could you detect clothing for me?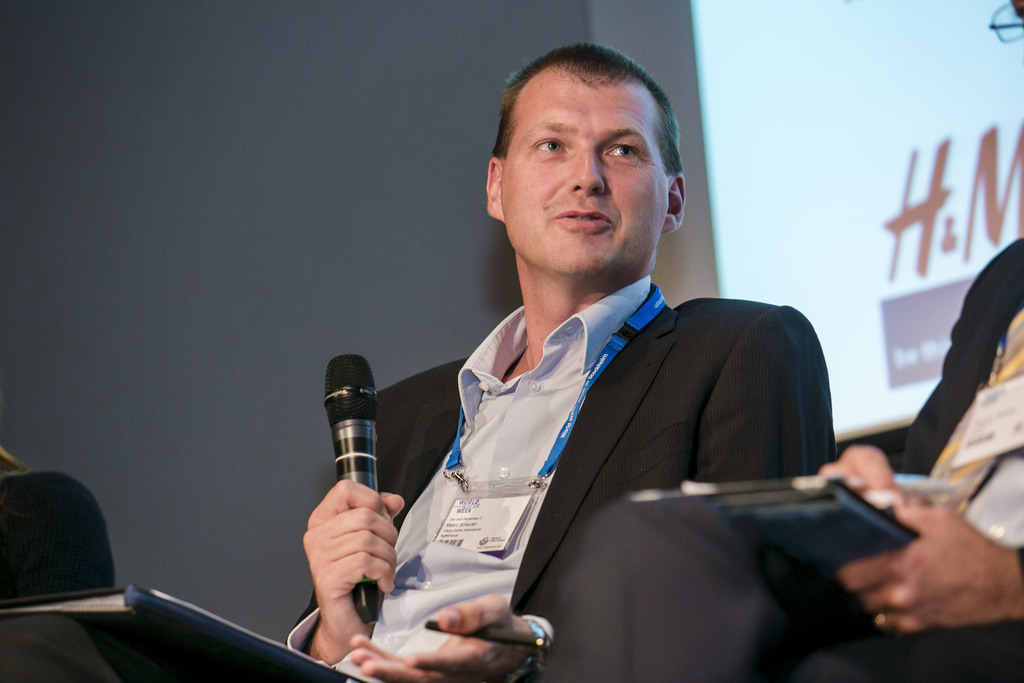
Detection result: l=858, t=224, r=1023, b=682.
